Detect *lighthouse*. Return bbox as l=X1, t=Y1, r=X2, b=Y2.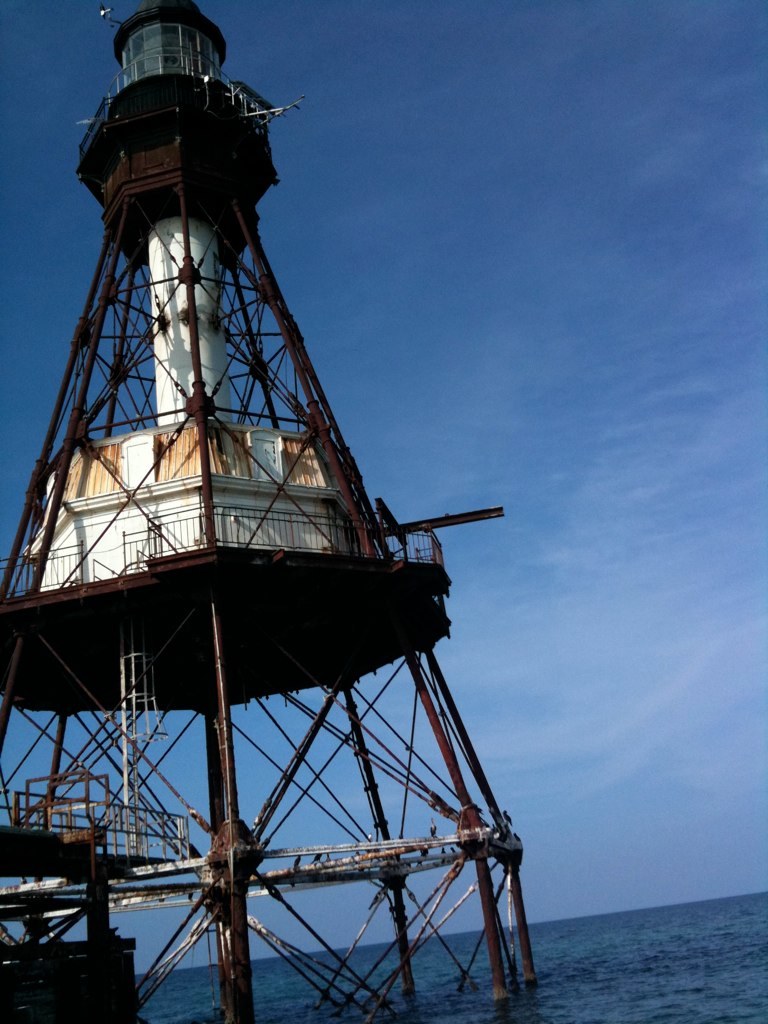
l=0, t=0, r=536, b=1020.
